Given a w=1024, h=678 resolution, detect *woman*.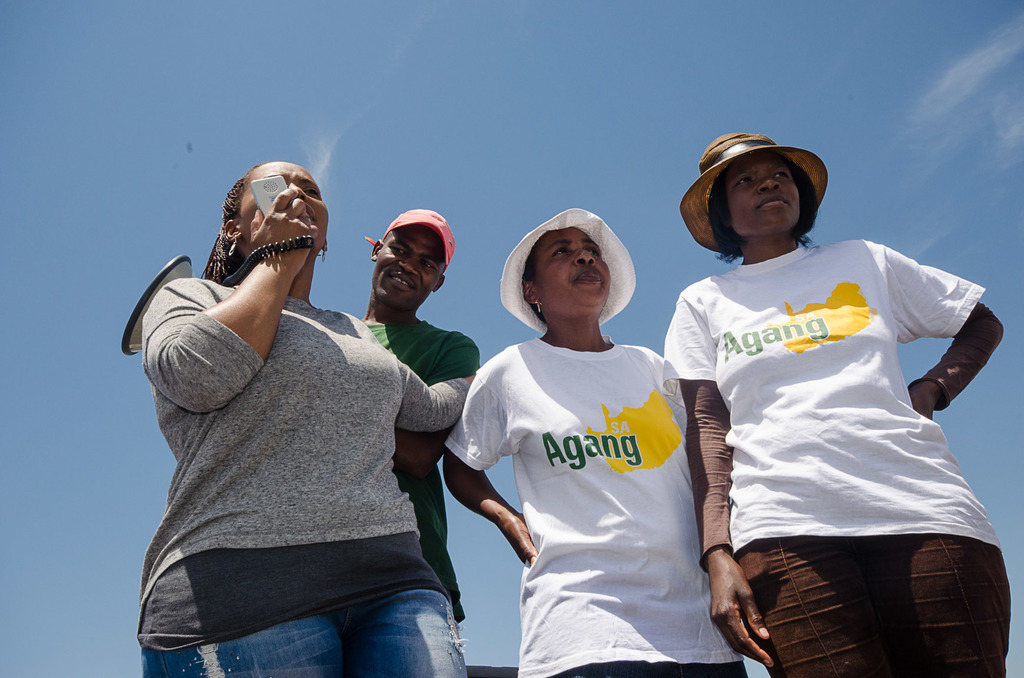
bbox(132, 155, 477, 677).
